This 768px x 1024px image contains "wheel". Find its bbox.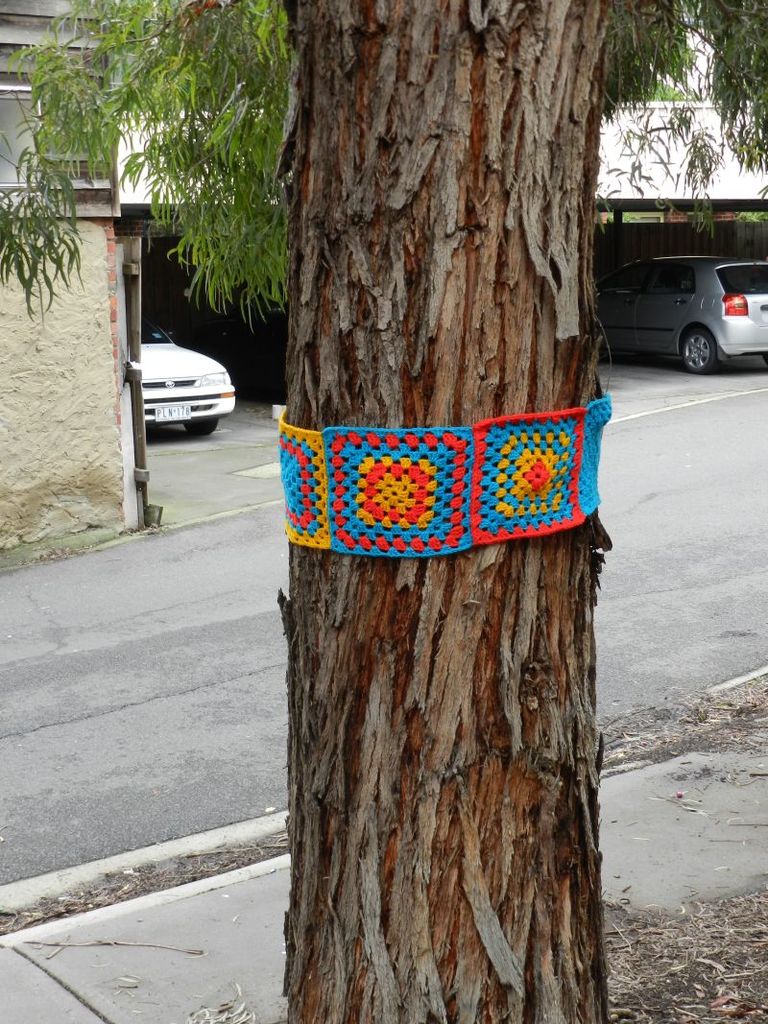
x1=185 y1=419 x2=221 y2=434.
